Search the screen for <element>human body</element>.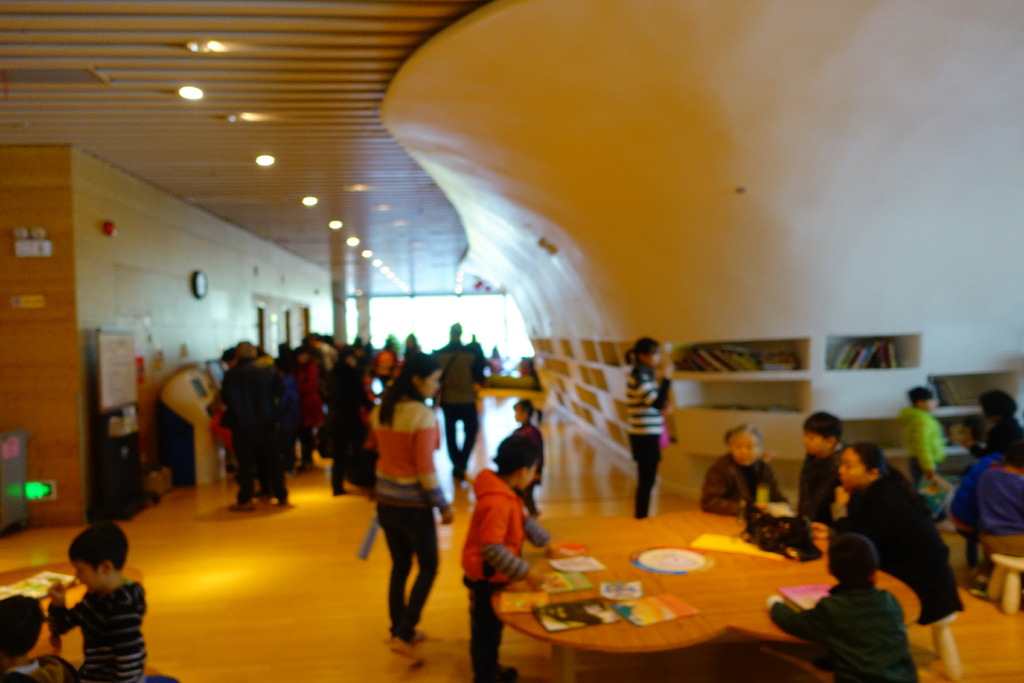
Found at <box>946,425,1023,557</box>.
